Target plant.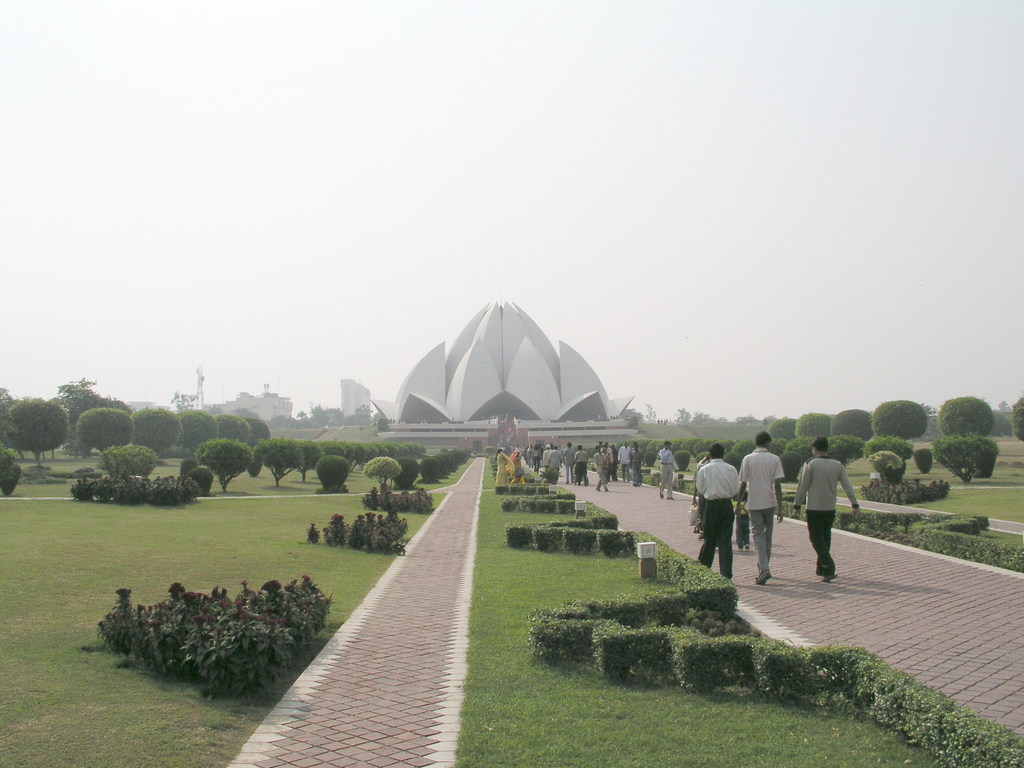
Target region: [781, 447, 802, 483].
